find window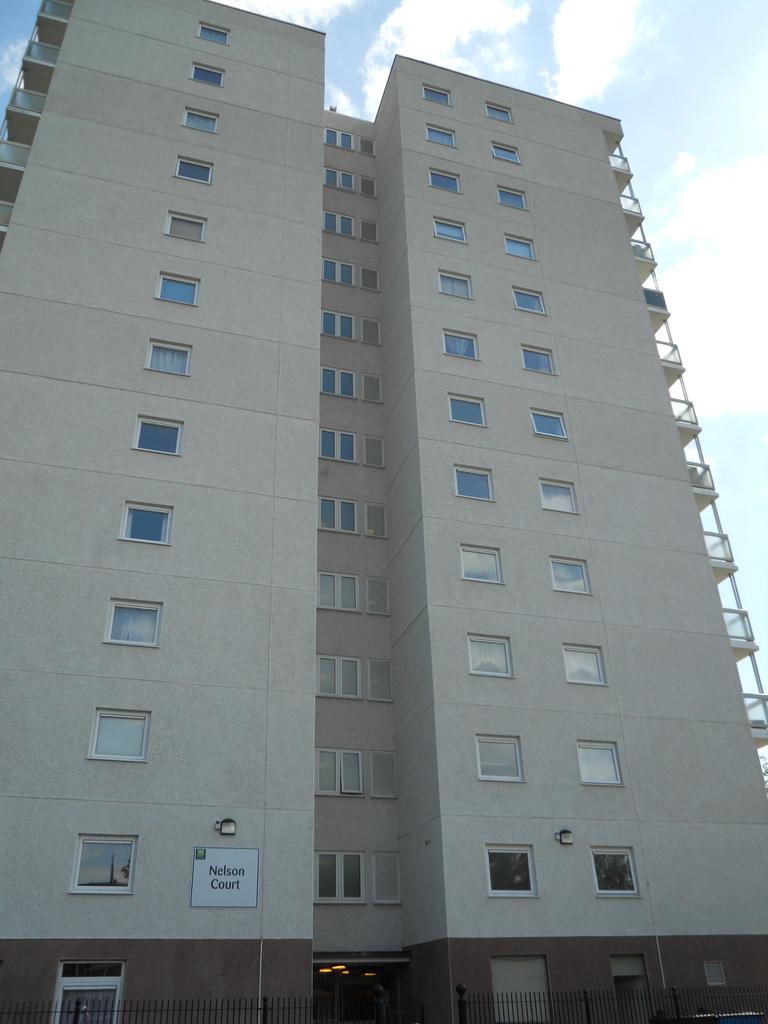
[197, 20, 227, 45]
